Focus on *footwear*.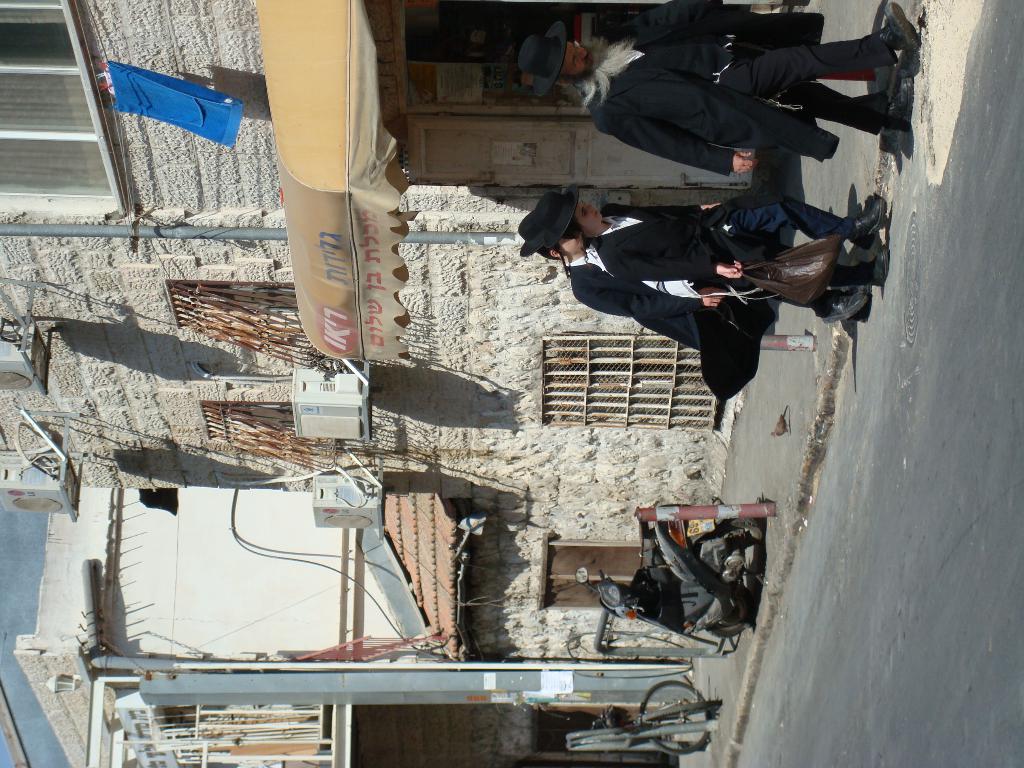
Focused at region(867, 243, 890, 289).
